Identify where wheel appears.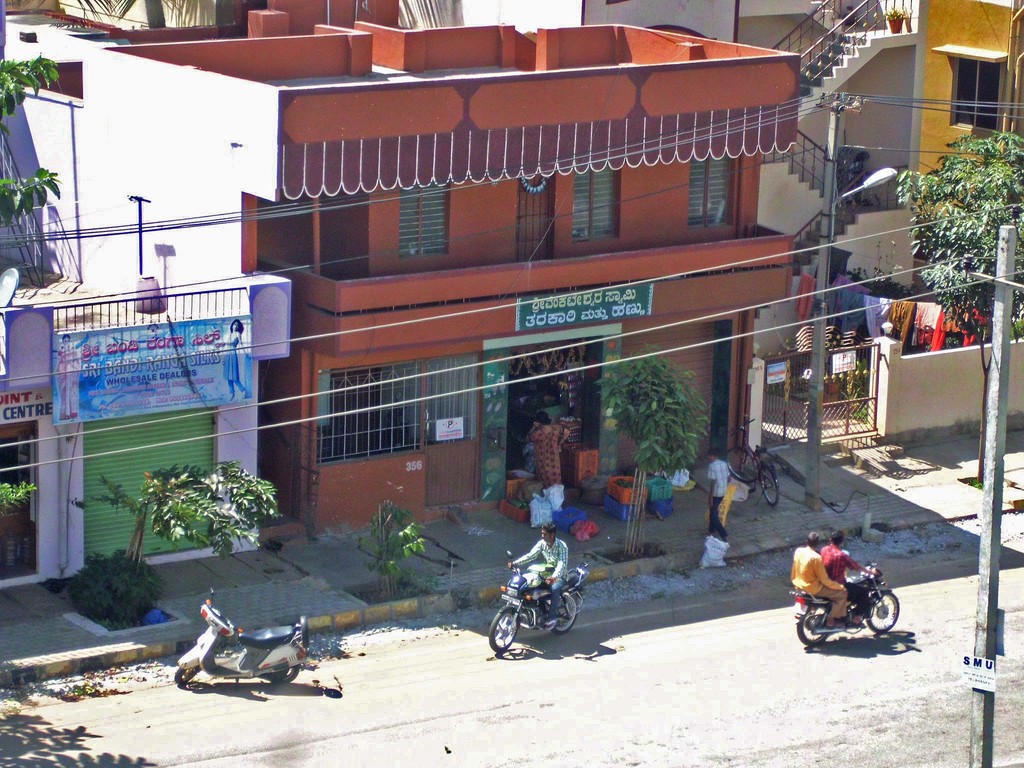
Appears at l=801, t=604, r=833, b=648.
